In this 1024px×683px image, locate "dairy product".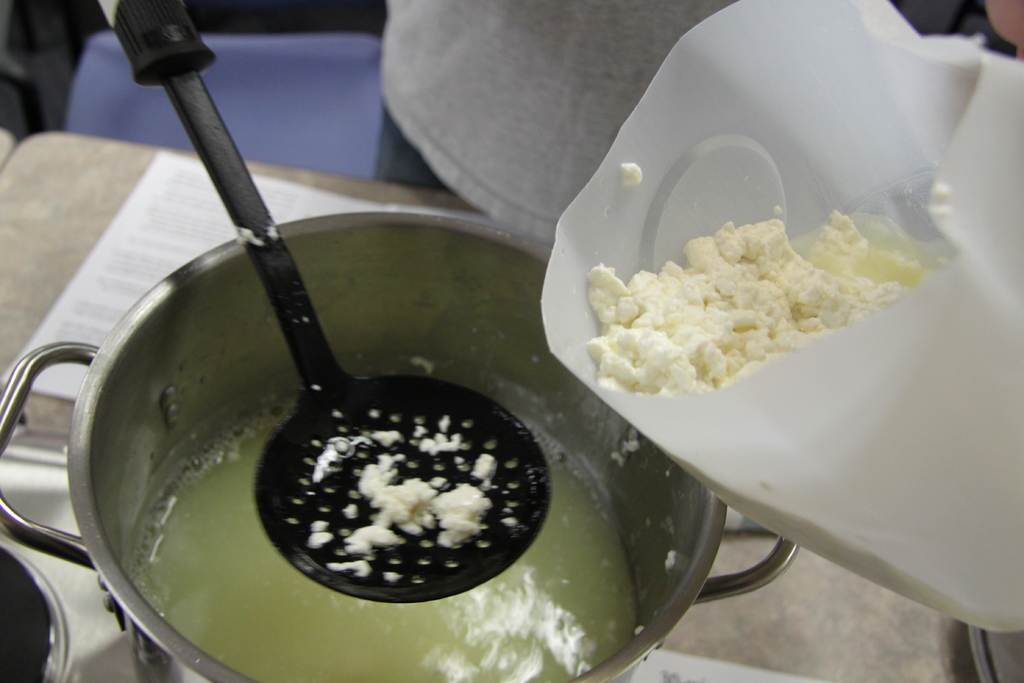
Bounding box: bbox(574, 166, 943, 438).
